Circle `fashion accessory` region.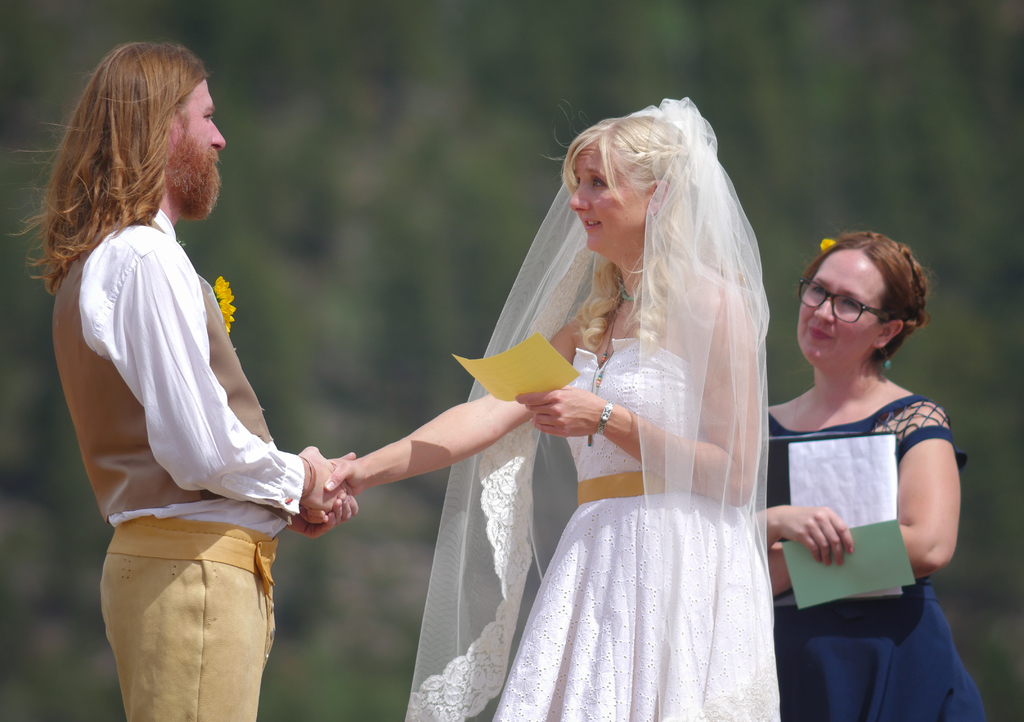
Region: {"left": 620, "top": 286, "right": 640, "bottom": 301}.
